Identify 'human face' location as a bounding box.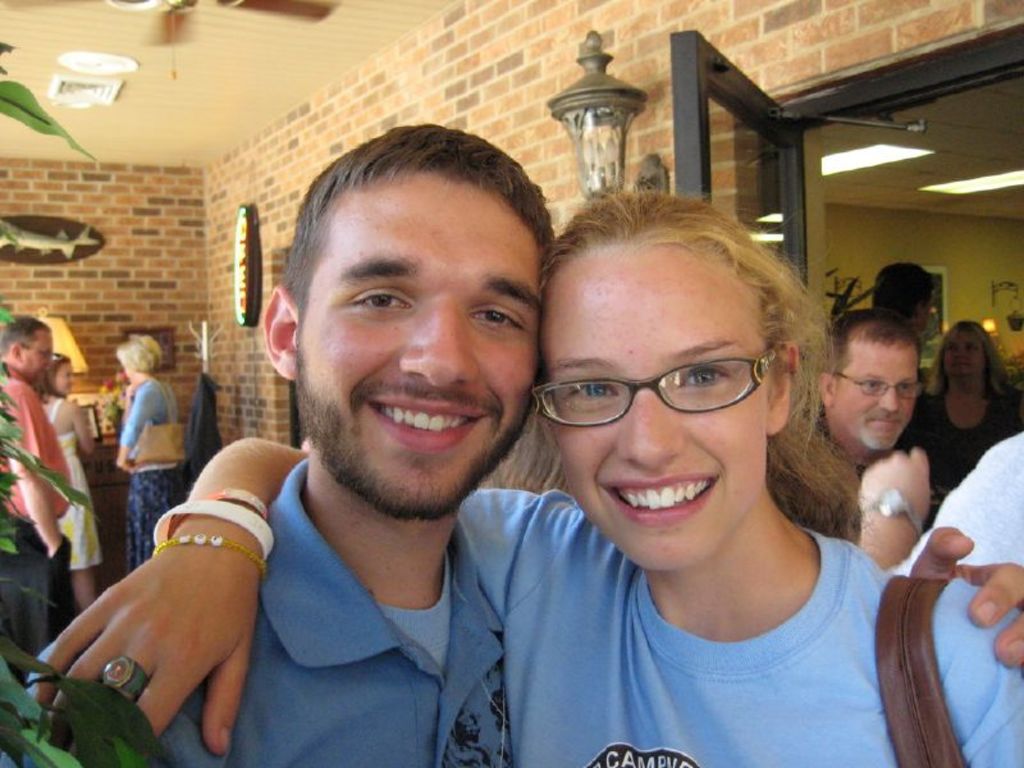
x1=837 y1=337 x2=923 y2=454.
